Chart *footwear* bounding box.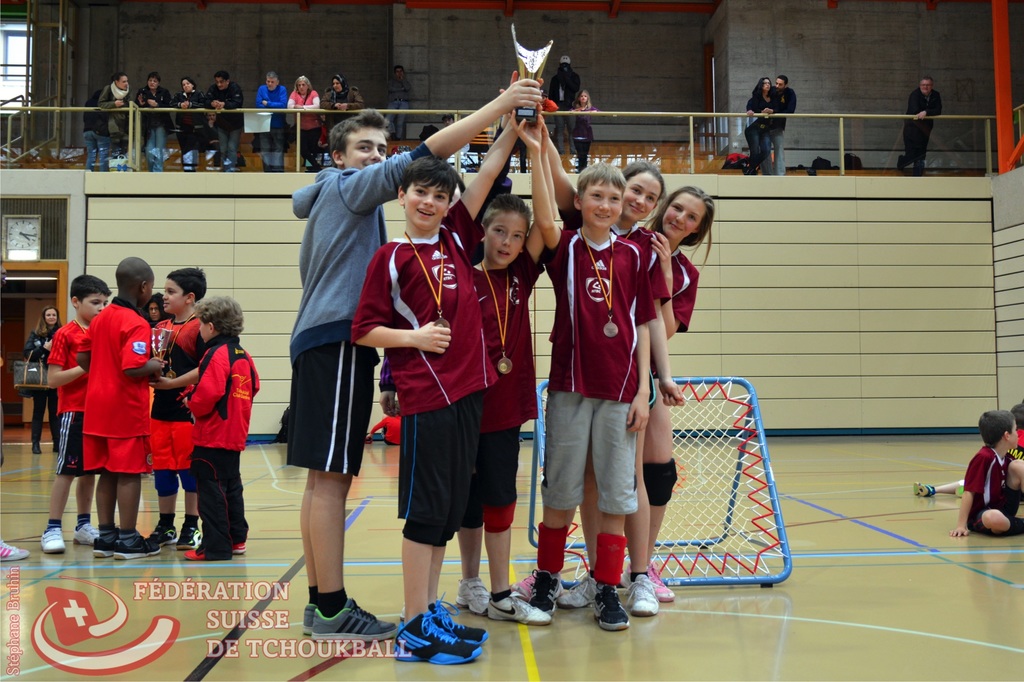
Charted: 455,578,485,610.
